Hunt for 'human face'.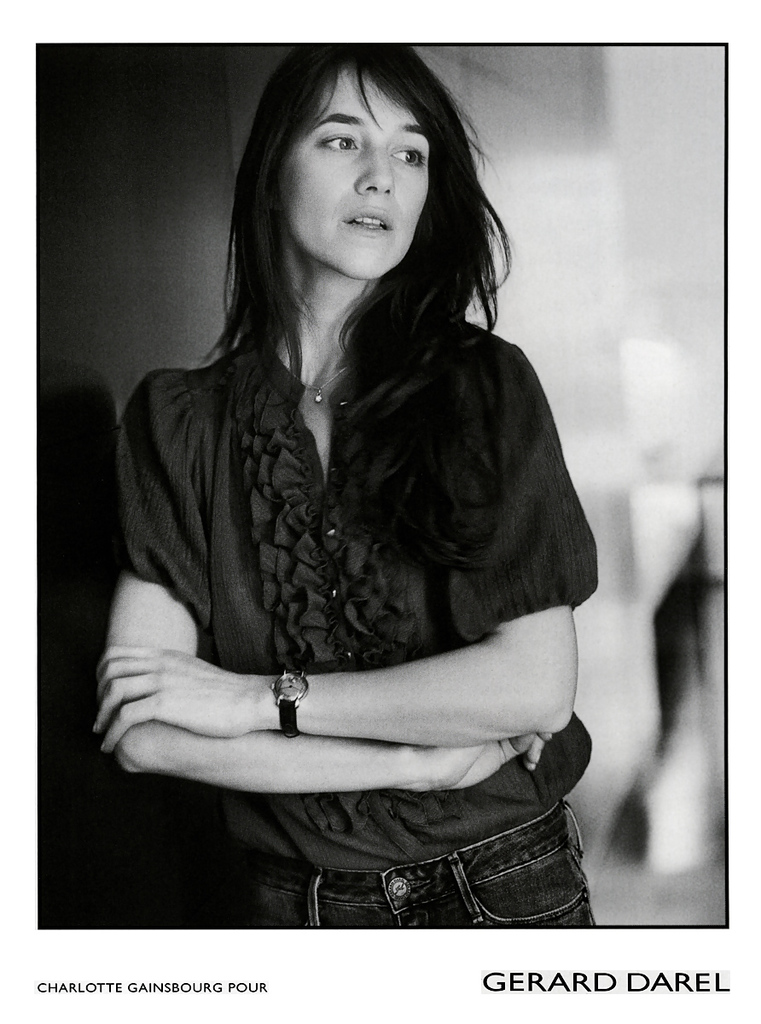
Hunted down at region(282, 66, 432, 279).
